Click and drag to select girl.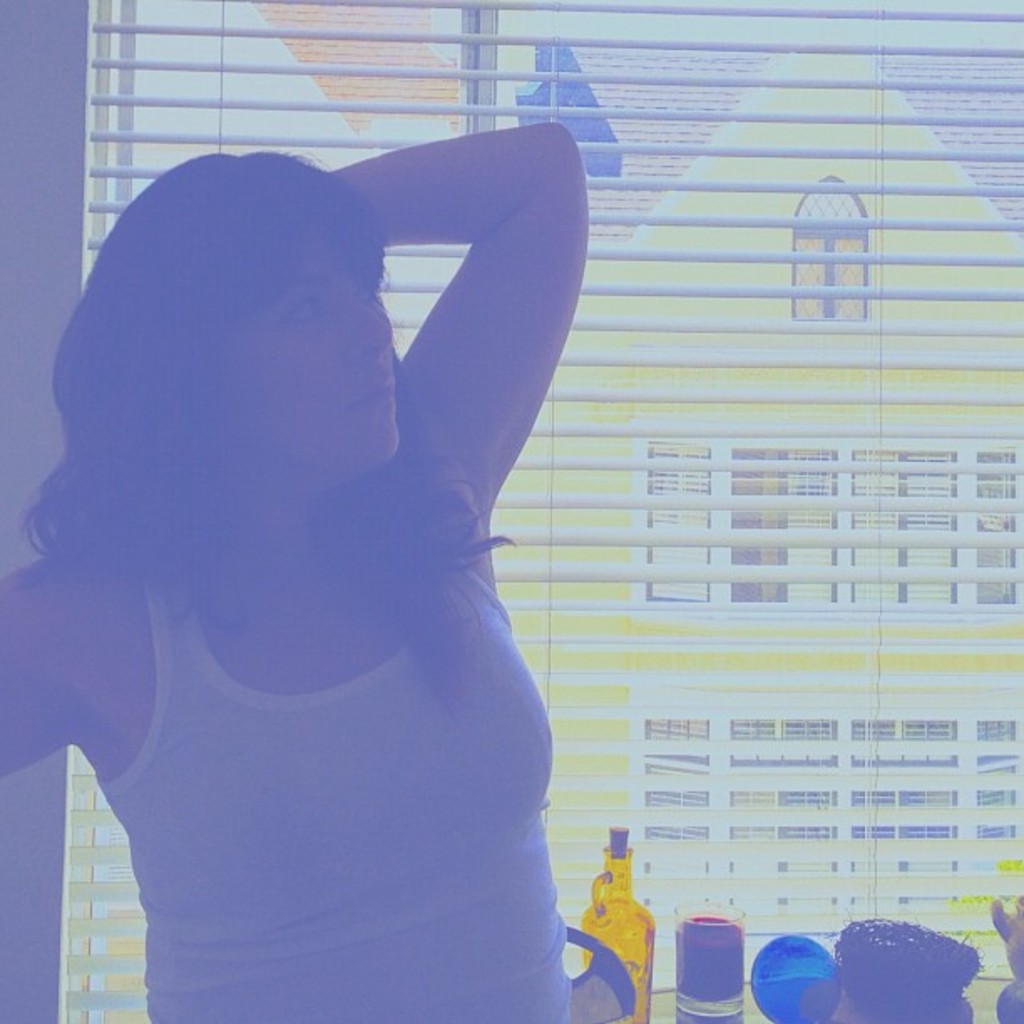
Selection: detection(0, 122, 559, 1022).
